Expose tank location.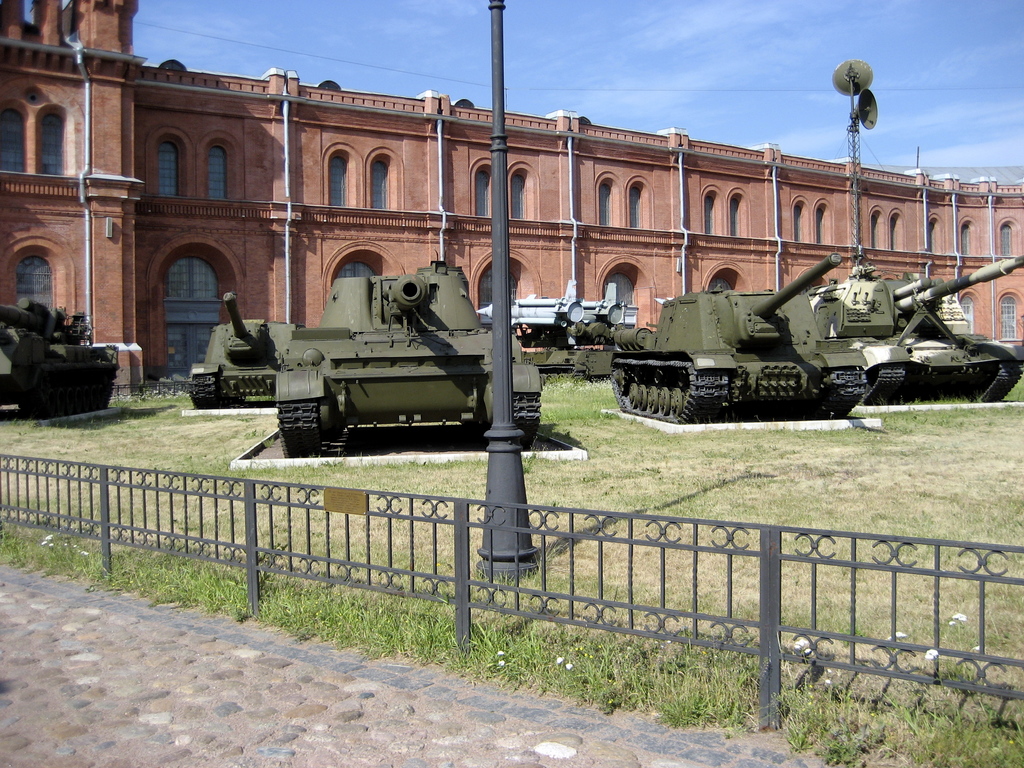
Exposed at {"left": 516, "top": 318, "right": 656, "bottom": 385}.
